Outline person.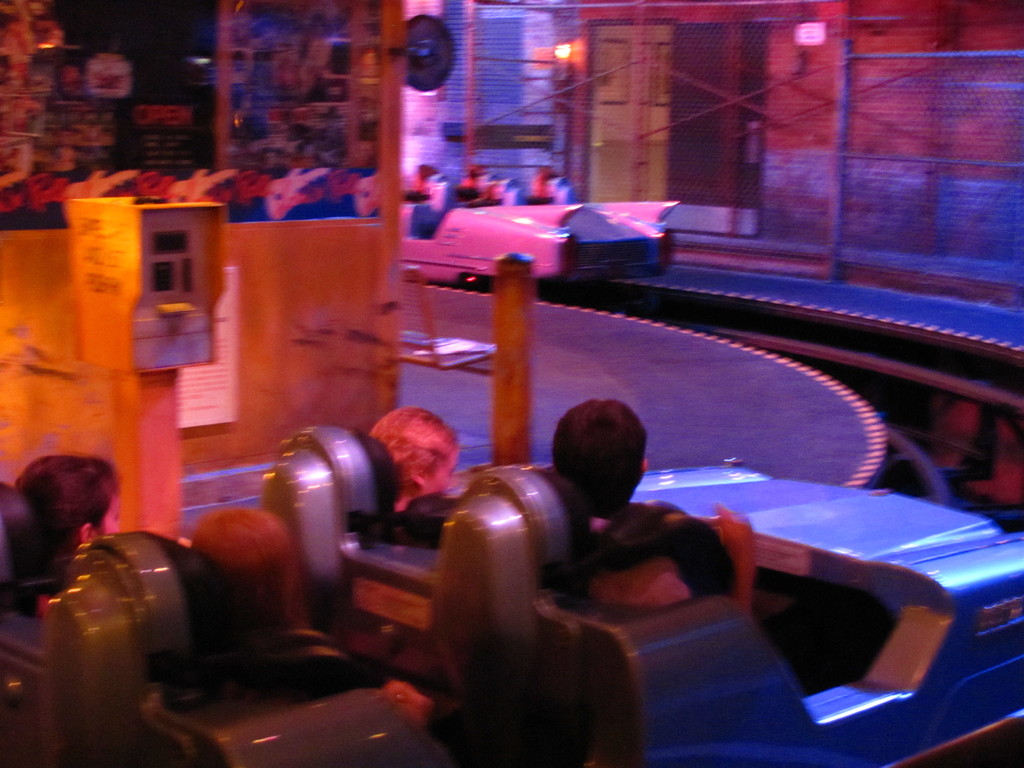
Outline: box=[17, 450, 122, 569].
